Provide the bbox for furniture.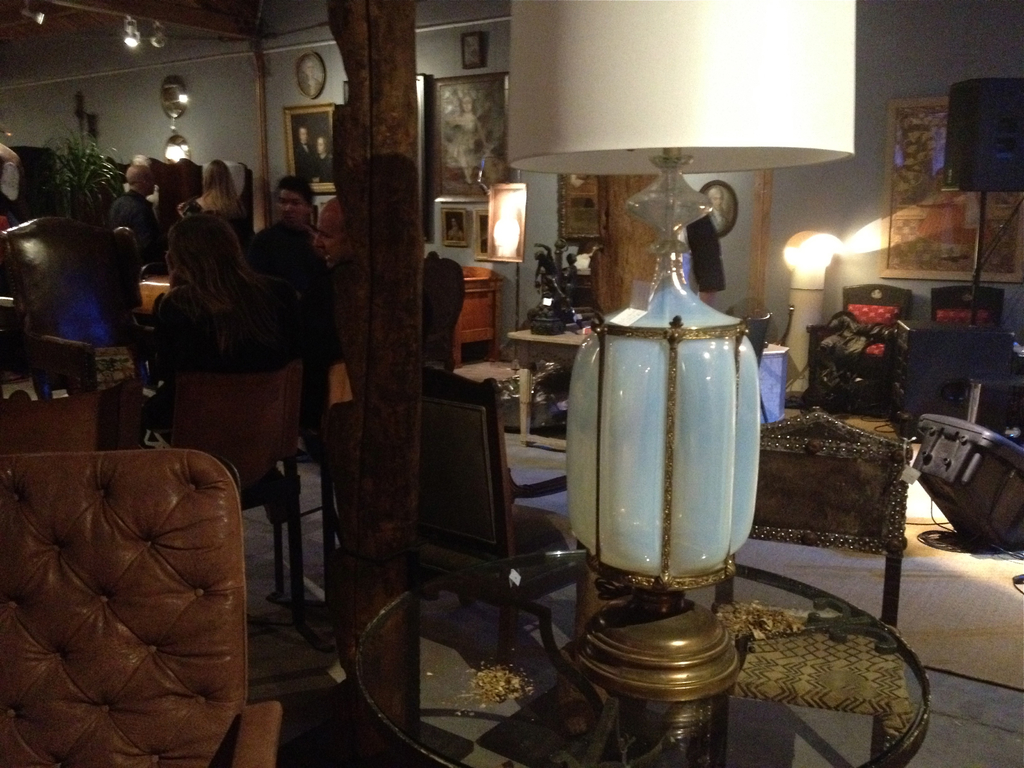
{"left": 0, "top": 390, "right": 98, "bottom": 468}.
